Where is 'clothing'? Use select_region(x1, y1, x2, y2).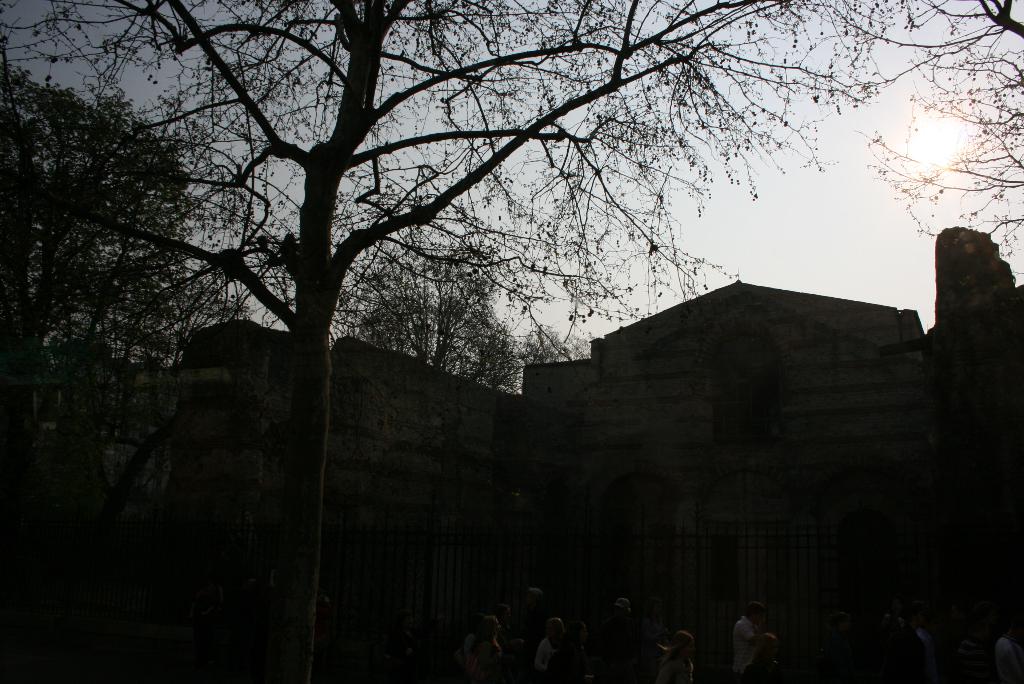
select_region(465, 638, 502, 676).
